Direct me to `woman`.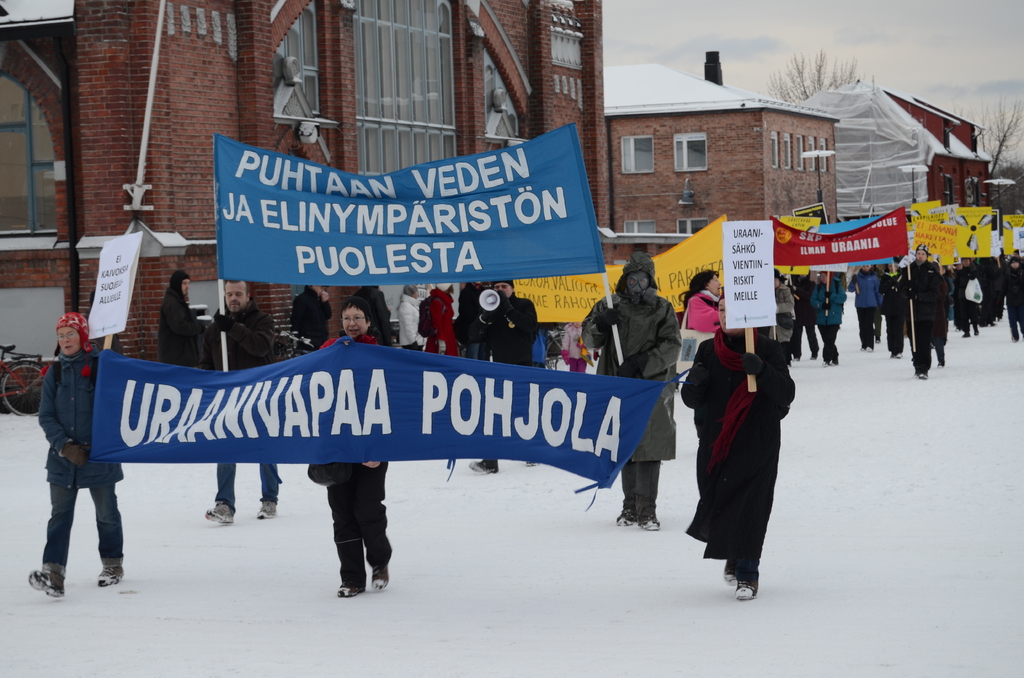
Direction: box=[878, 261, 908, 359].
